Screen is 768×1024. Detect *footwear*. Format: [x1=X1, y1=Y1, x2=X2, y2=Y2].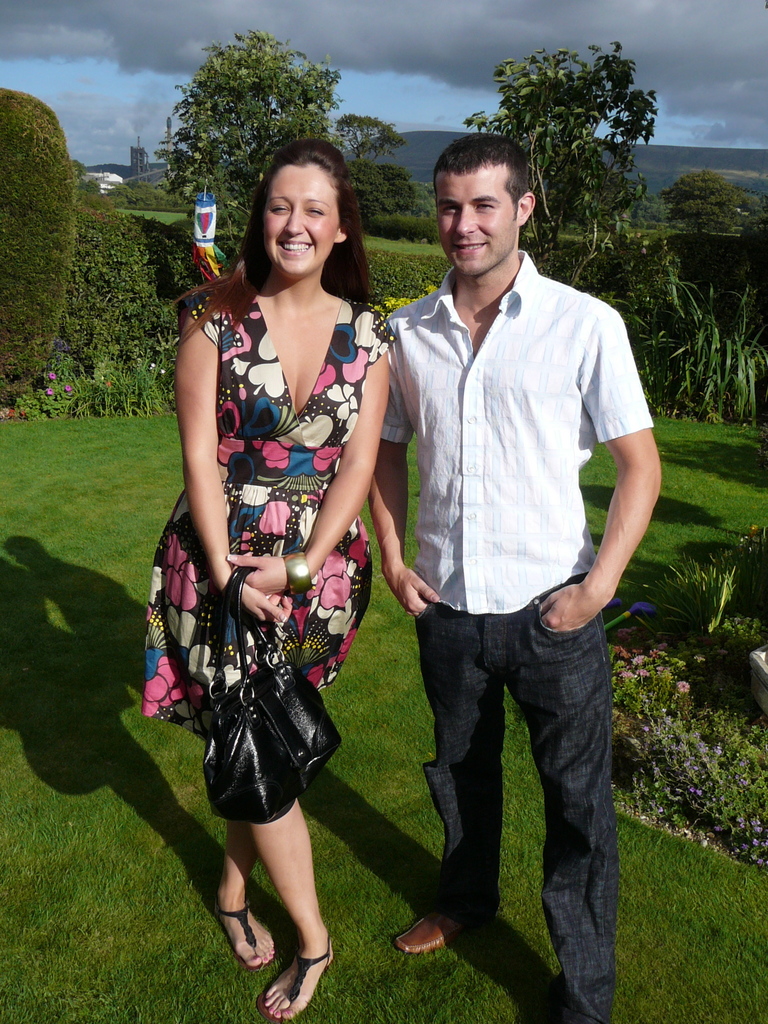
[x1=255, y1=933, x2=335, y2=1023].
